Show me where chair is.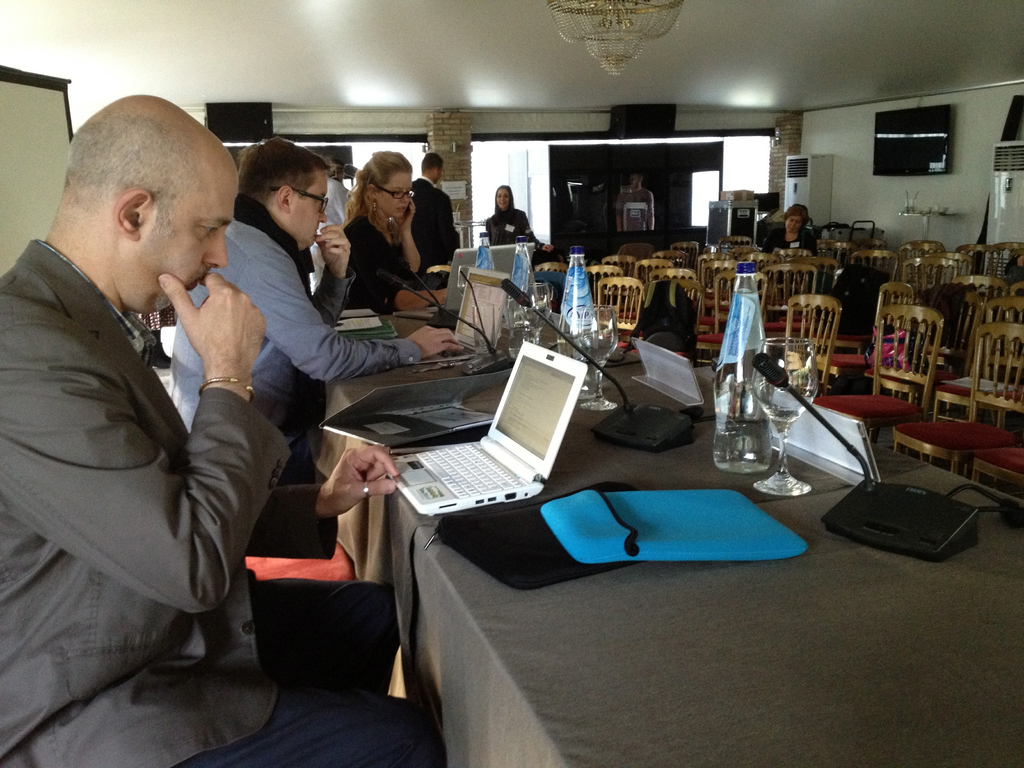
chair is at crop(631, 268, 684, 355).
